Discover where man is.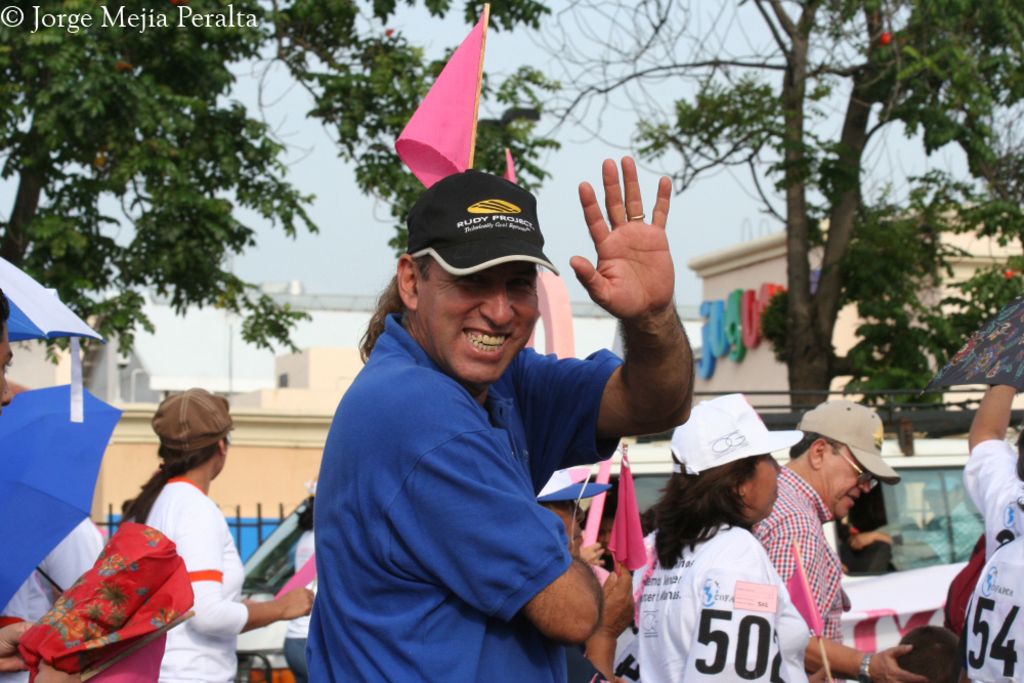
Discovered at BBox(962, 376, 1023, 553).
